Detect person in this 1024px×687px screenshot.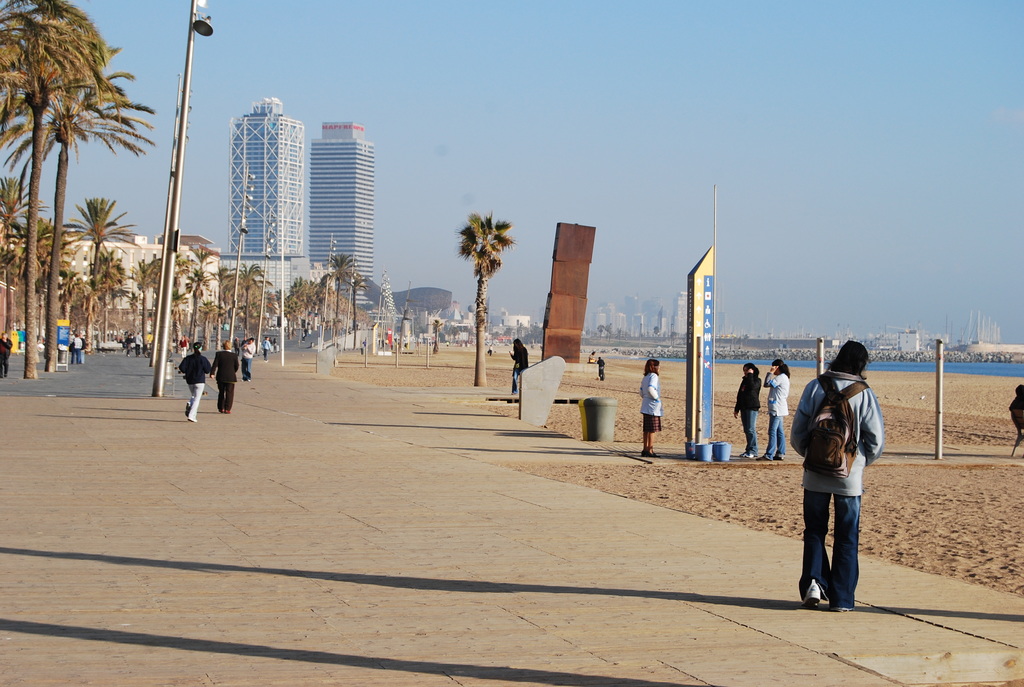
Detection: bbox=(790, 340, 884, 613).
